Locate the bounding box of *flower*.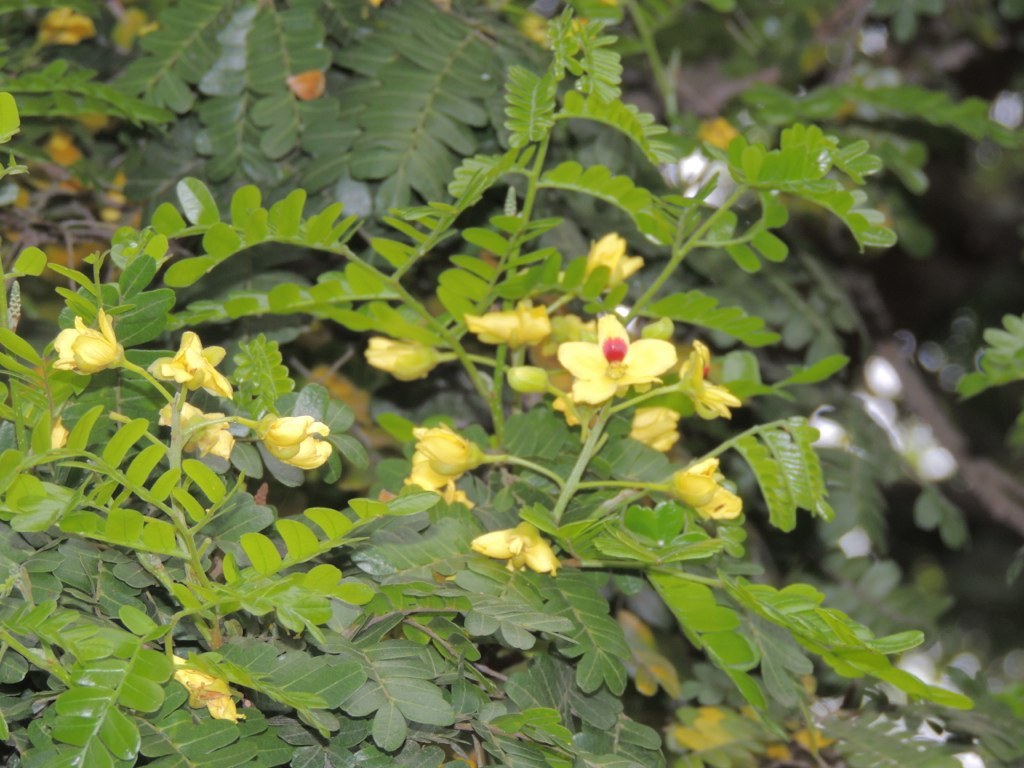
Bounding box: (x1=165, y1=658, x2=242, y2=724).
